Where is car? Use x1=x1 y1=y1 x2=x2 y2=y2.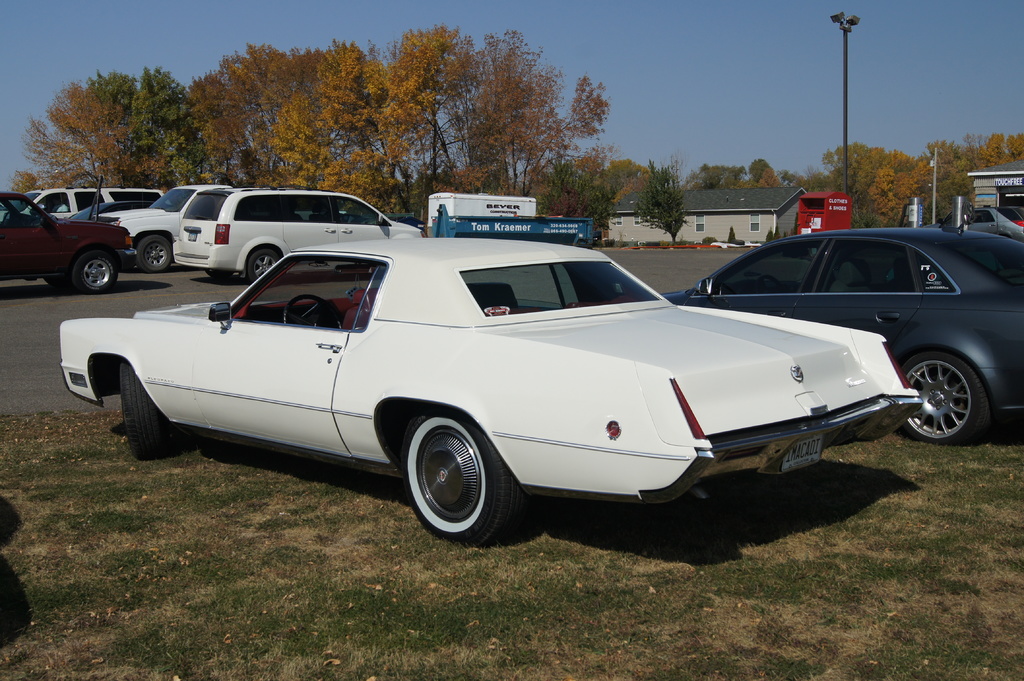
x1=0 y1=192 x2=137 y2=288.
